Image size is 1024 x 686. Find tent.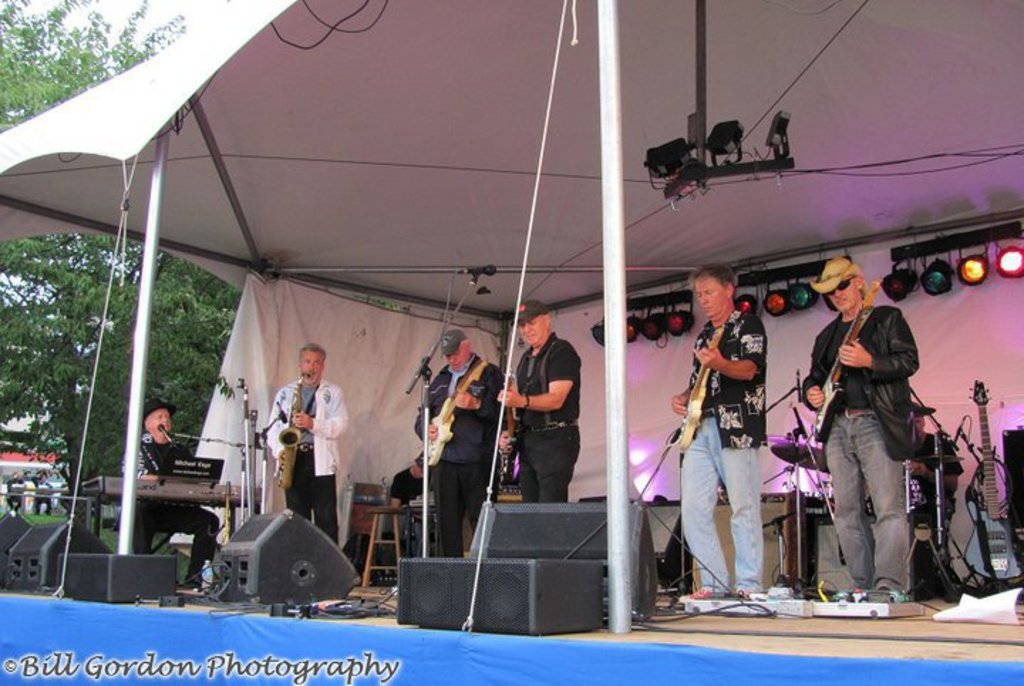
23:0:916:670.
